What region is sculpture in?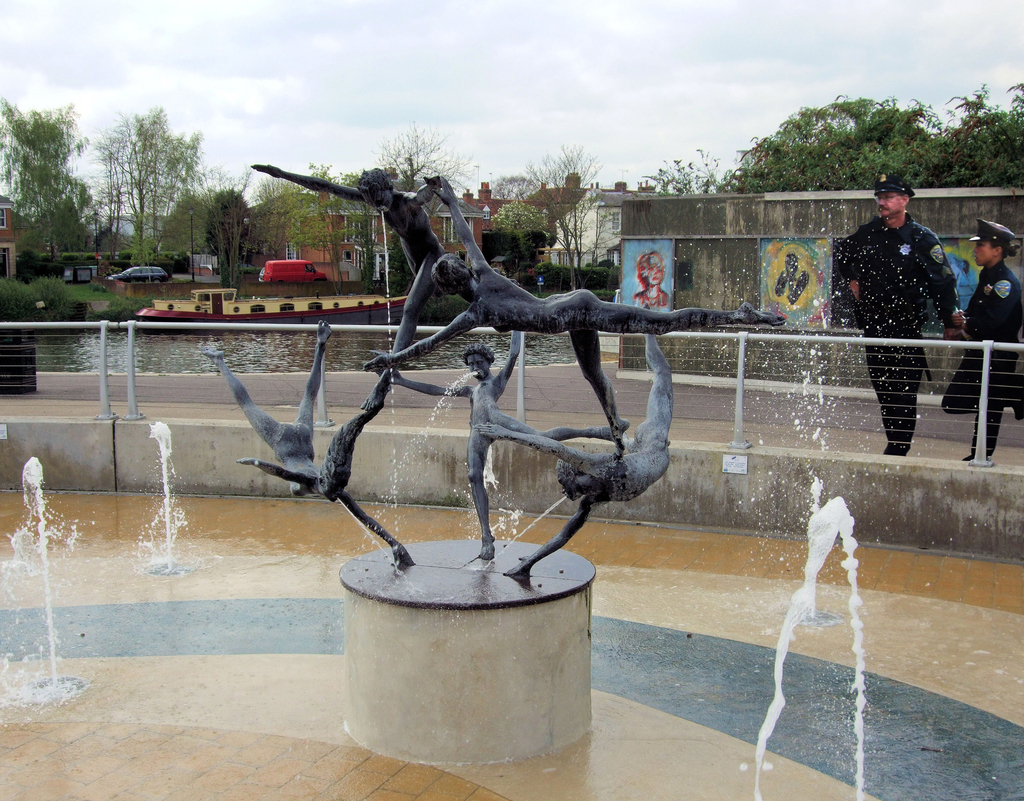
{"x1": 298, "y1": 162, "x2": 703, "y2": 541}.
